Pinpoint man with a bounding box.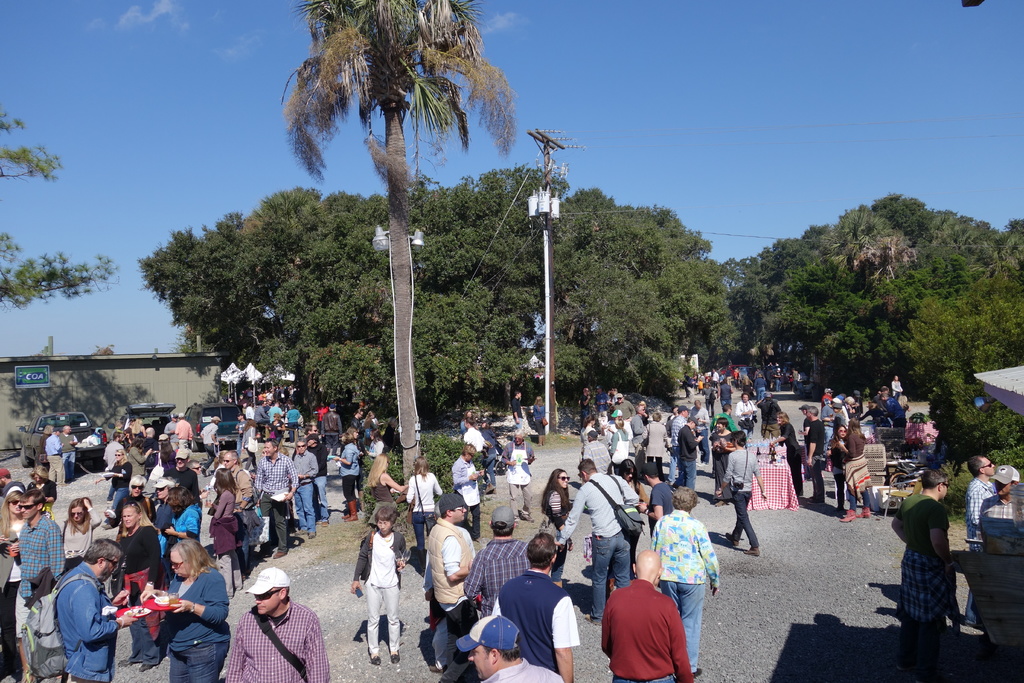
60,423,77,472.
